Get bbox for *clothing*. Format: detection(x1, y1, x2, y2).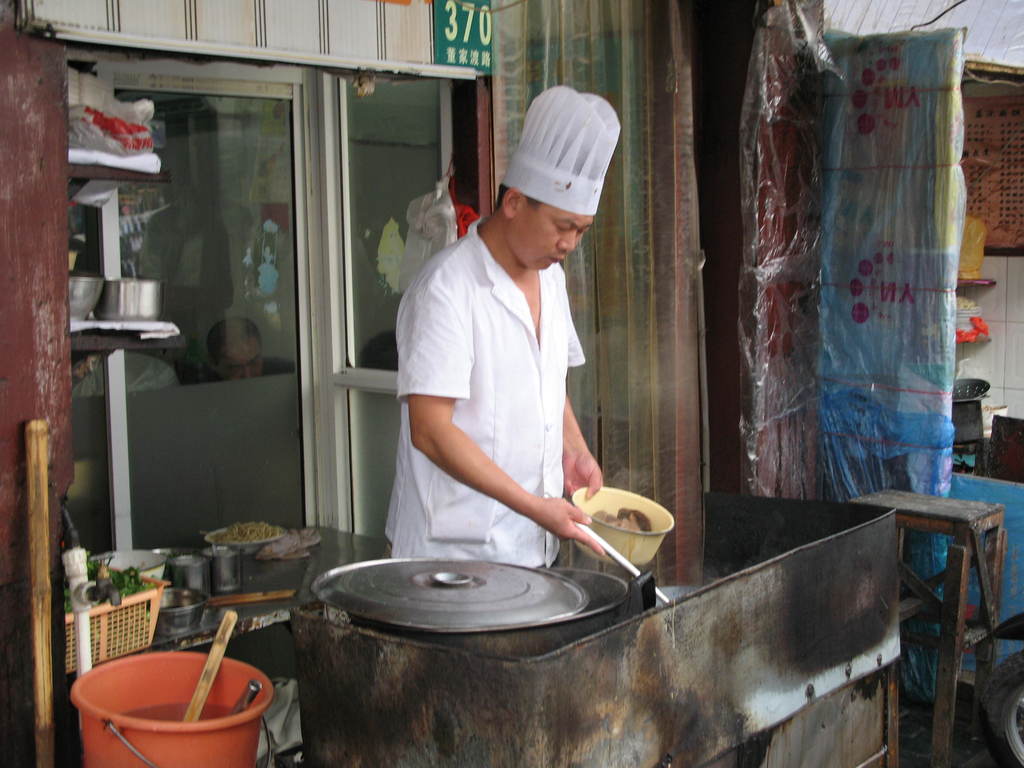
detection(396, 188, 630, 575).
